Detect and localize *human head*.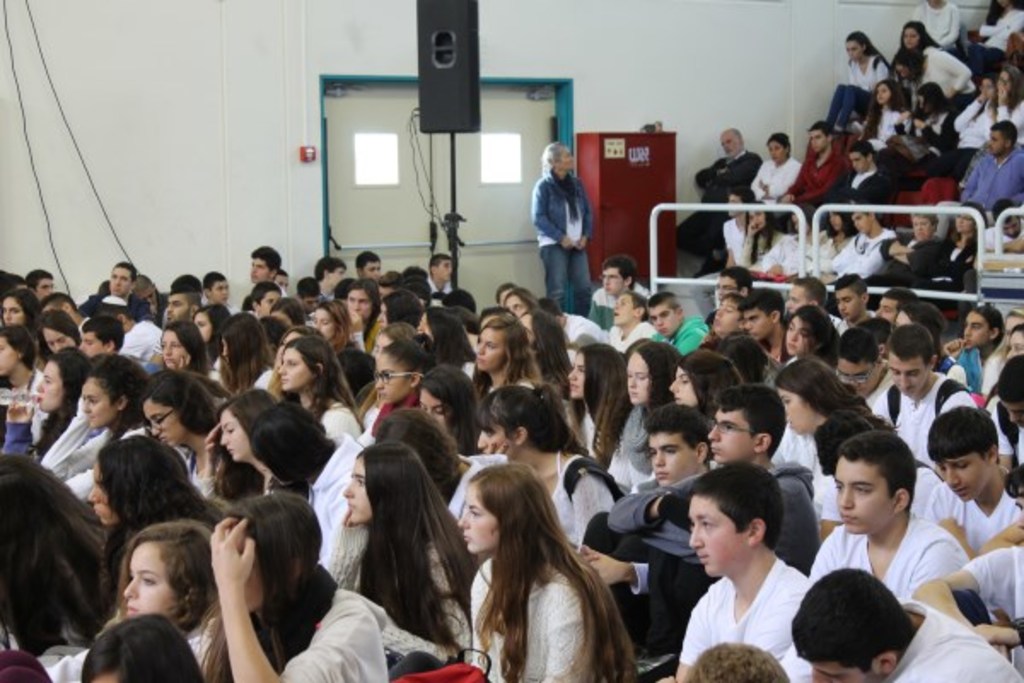
Localized at region(567, 343, 625, 400).
